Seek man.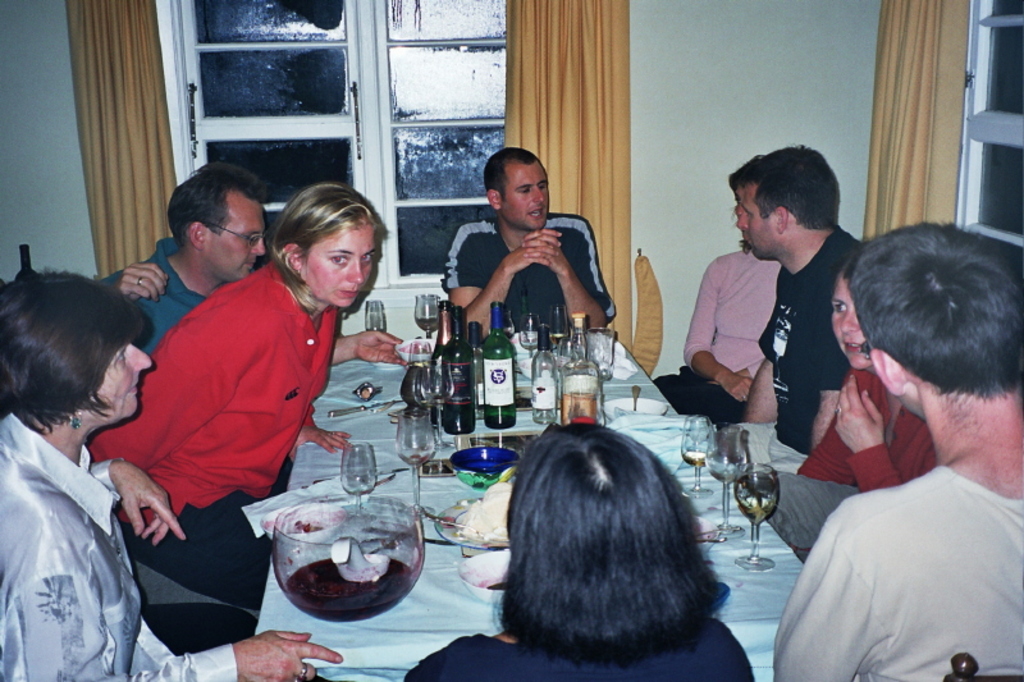
x1=101, y1=163, x2=407, y2=367.
